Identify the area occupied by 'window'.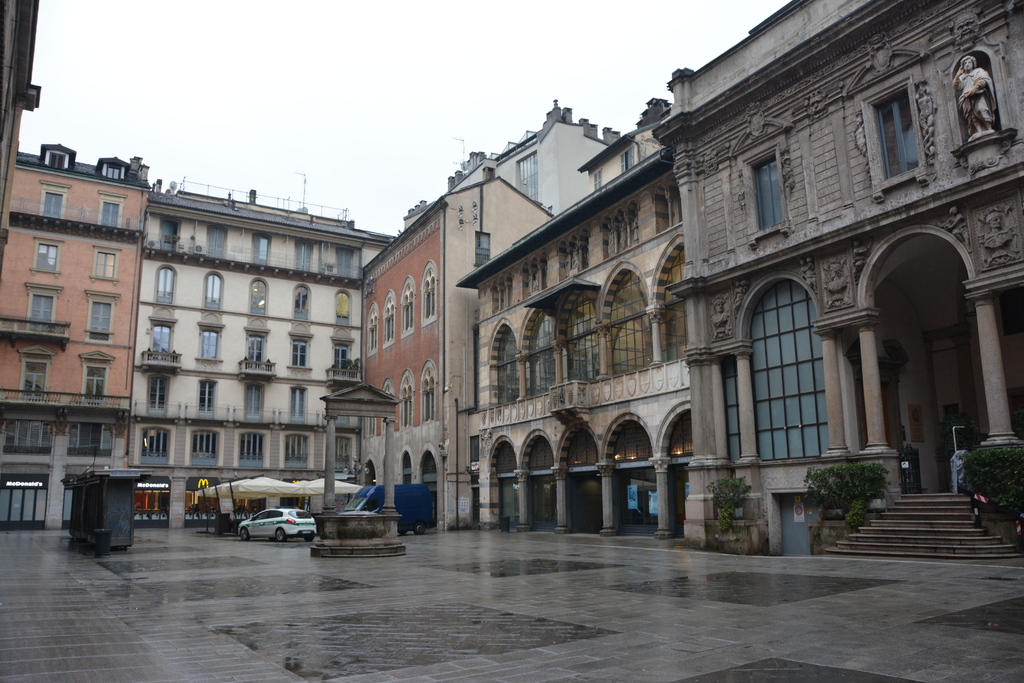
Area: box(250, 231, 270, 270).
